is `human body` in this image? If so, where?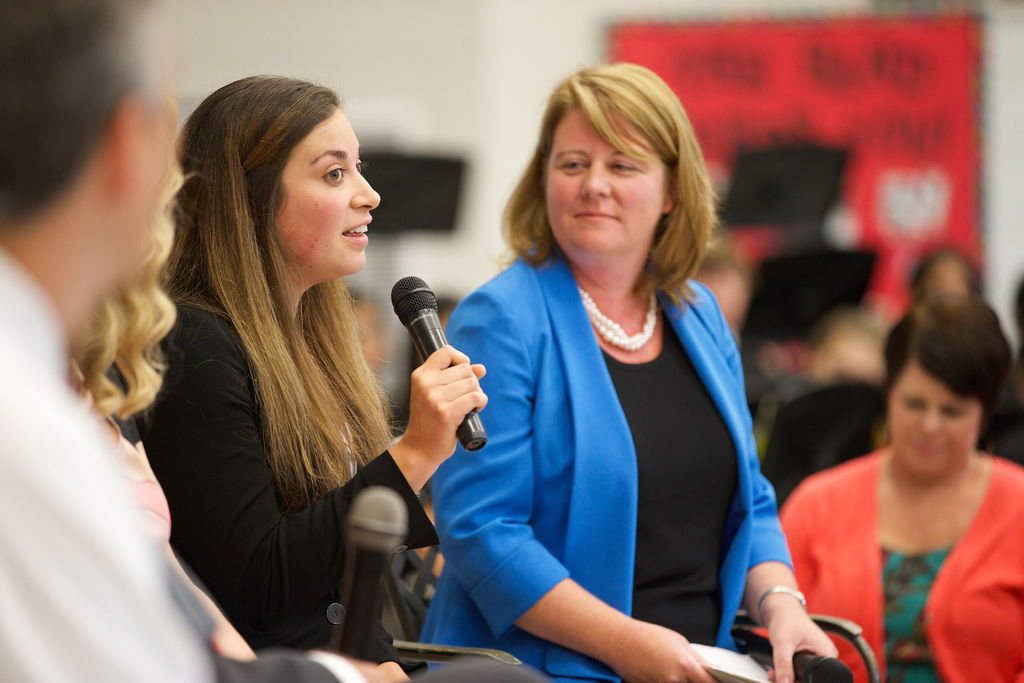
Yes, at 74:67:488:664.
